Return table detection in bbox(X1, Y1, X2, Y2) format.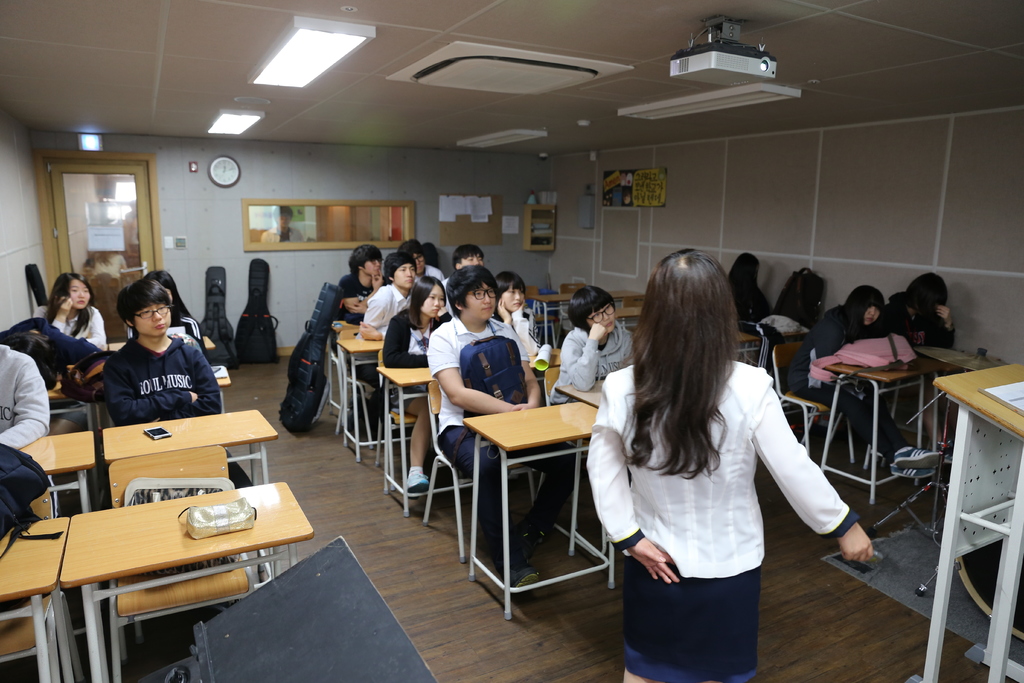
bbox(466, 402, 616, 619).
